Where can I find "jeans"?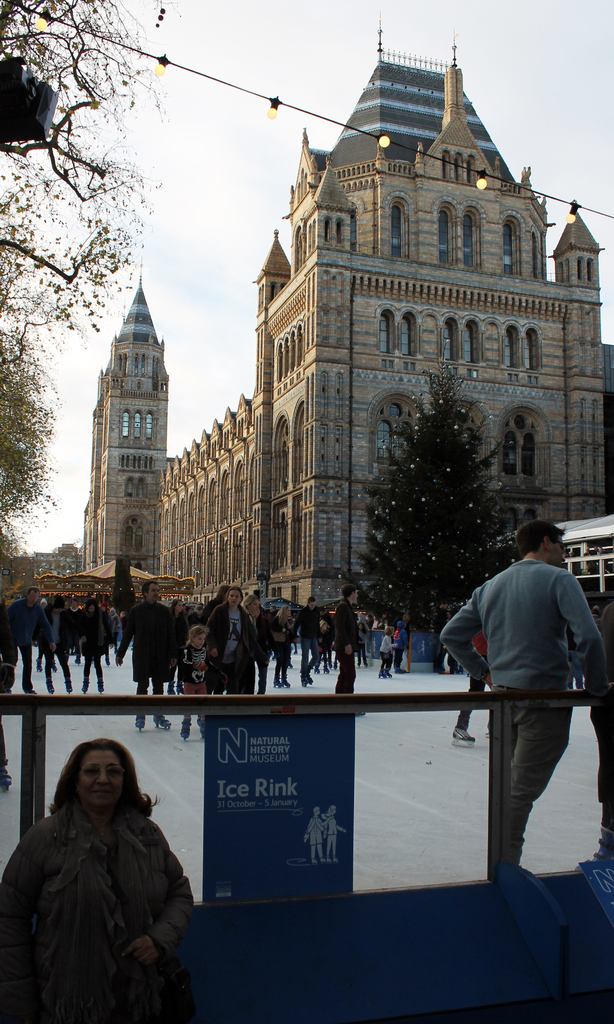
You can find it at x1=499 y1=684 x2=570 y2=861.
